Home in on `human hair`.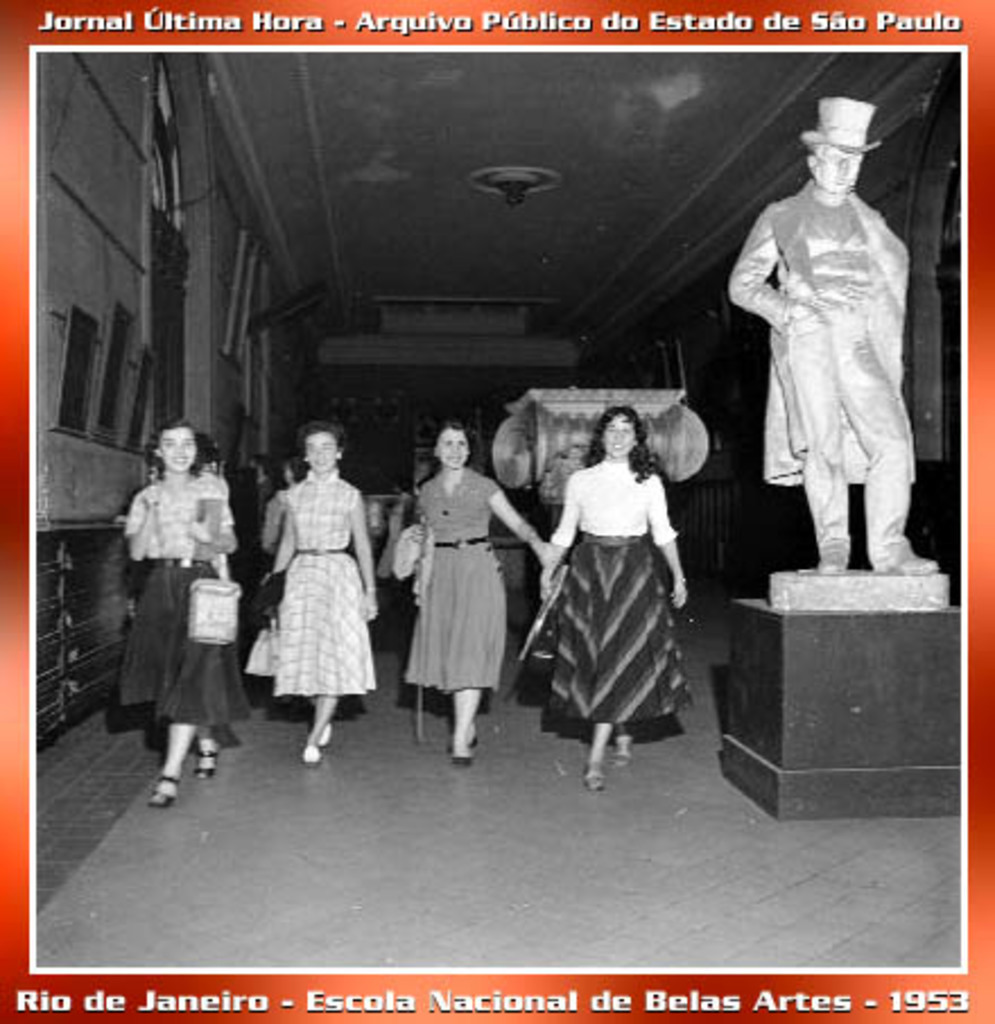
Homed in at [x1=803, y1=140, x2=834, y2=165].
